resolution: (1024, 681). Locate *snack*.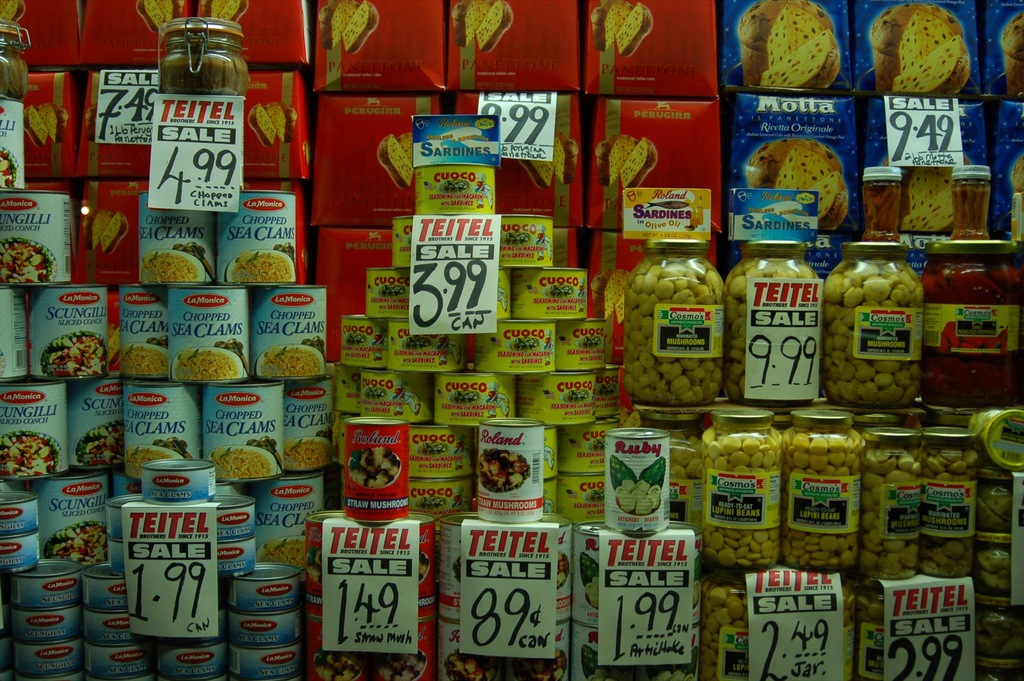
[x1=50, y1=330, x2=106, y2=374].
